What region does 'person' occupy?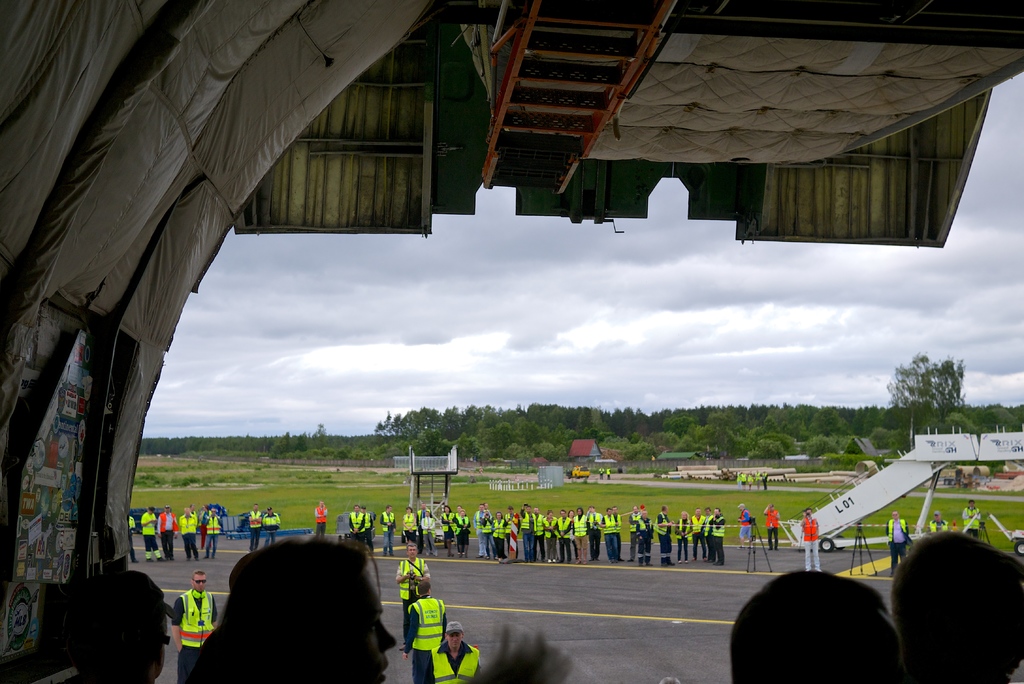
left=477, top=512, right=495, bottom=562.
